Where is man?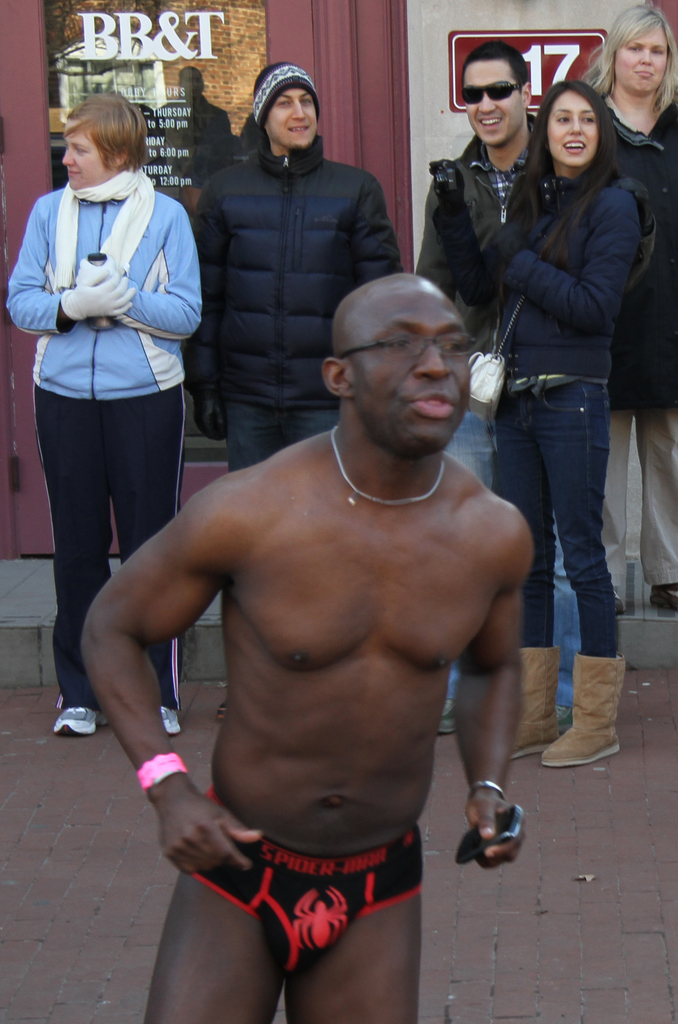
(76,218,553,1021).
